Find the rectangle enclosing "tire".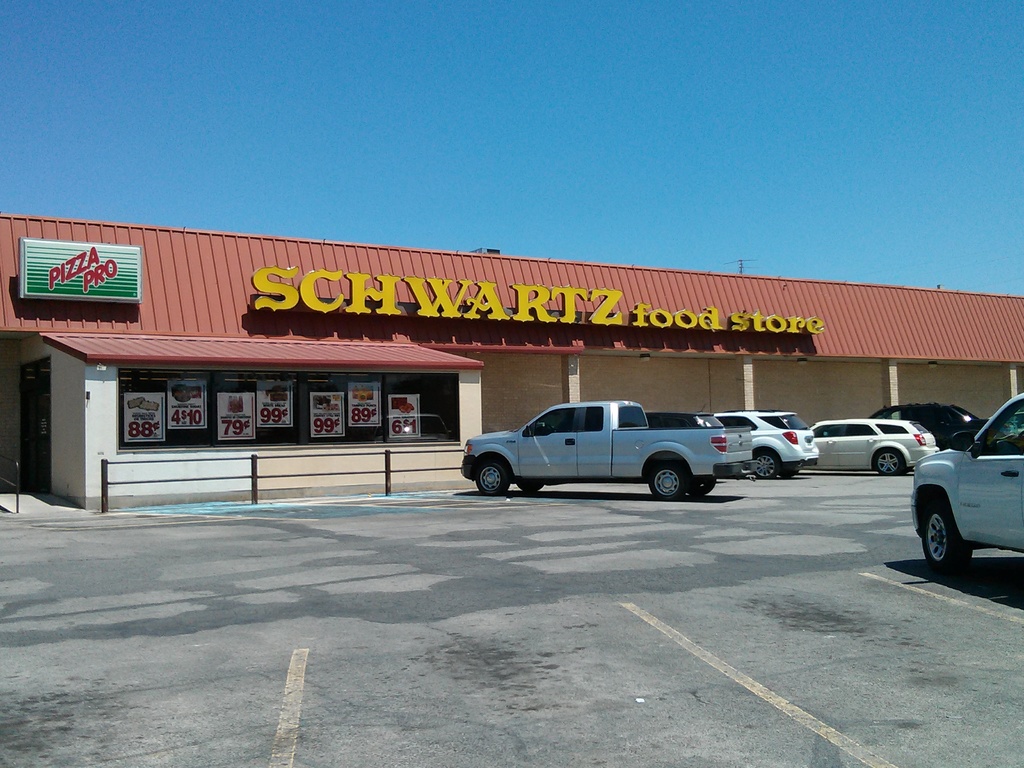
693/475/716/493.
